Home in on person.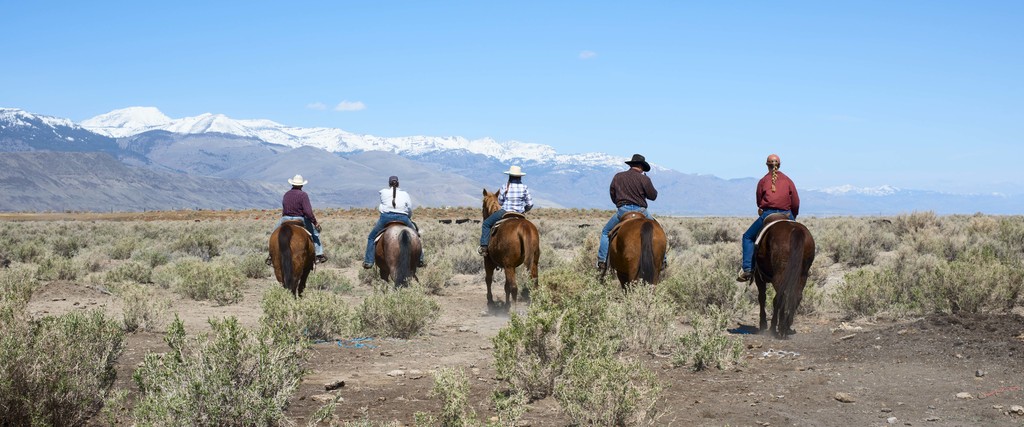
Homed in at <region>266, 171, 325, 263</region>.
